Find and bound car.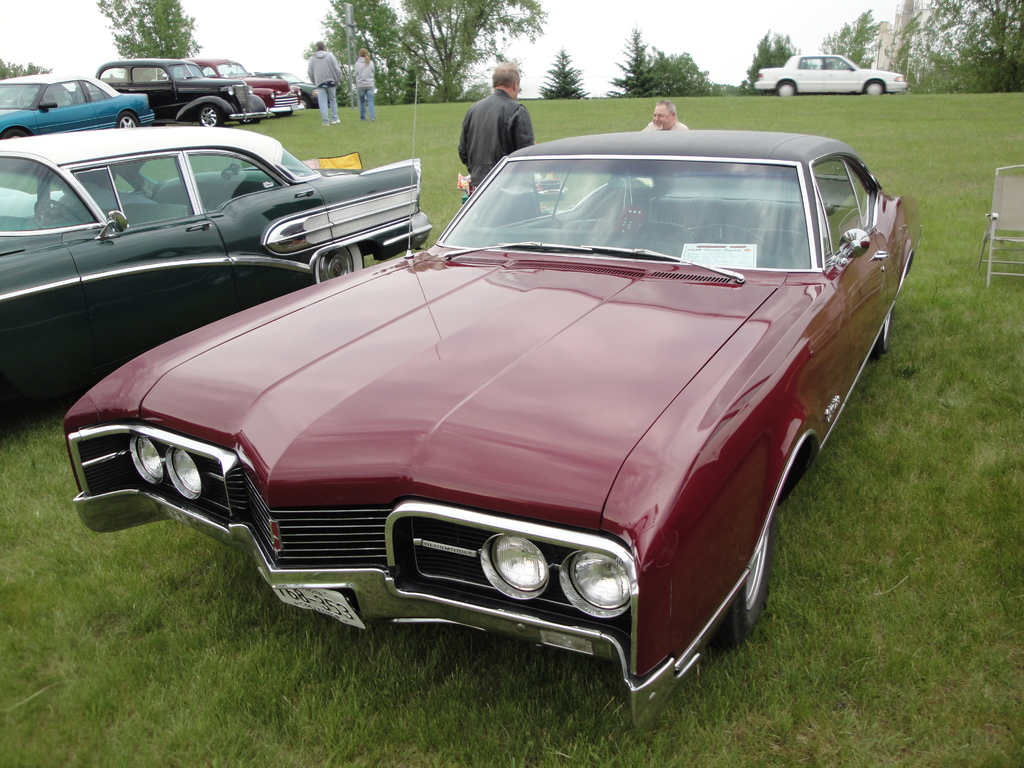
Bound: bbox(77, 144, 909, 689).
